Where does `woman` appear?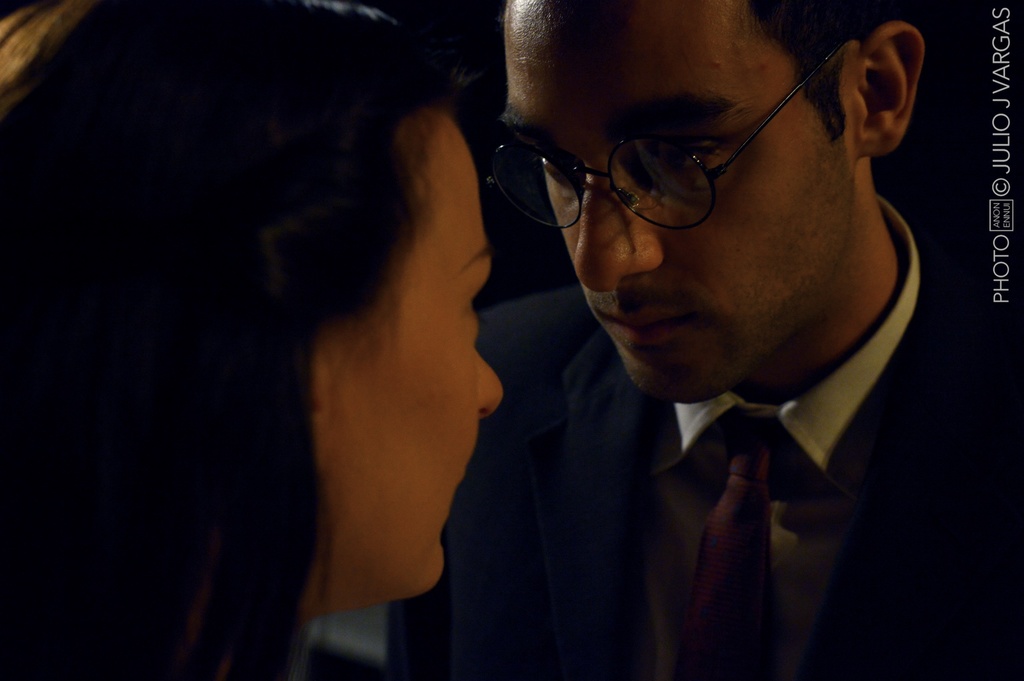
Appears at box(52, 0, 663, 680).
